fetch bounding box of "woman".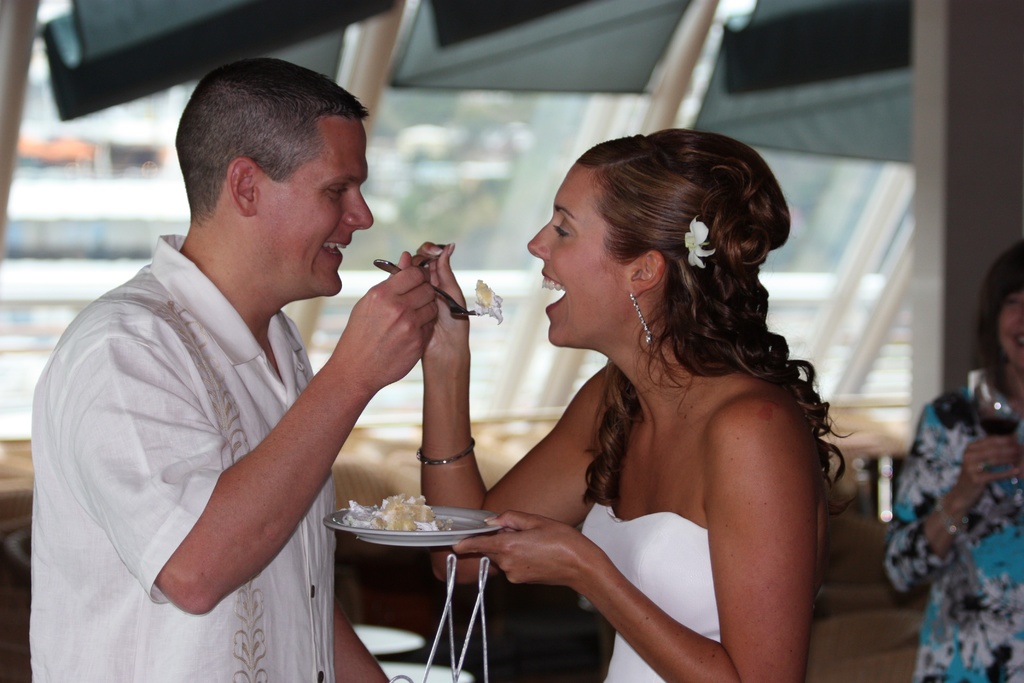
Bbox: crop(416, 107, 873, 671).
